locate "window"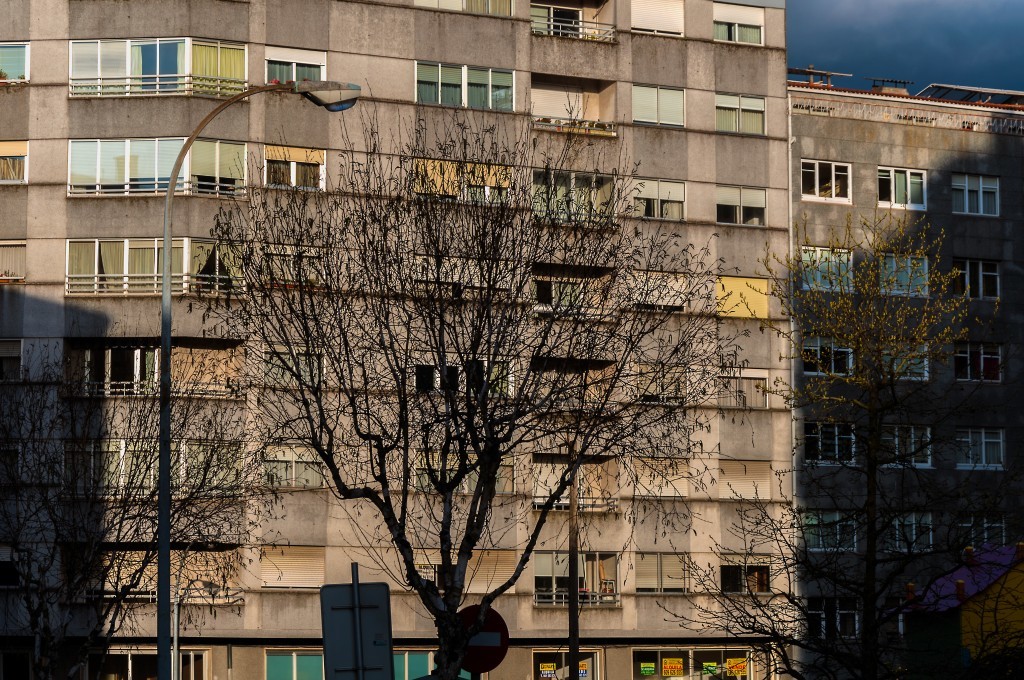
region(627, 645, 689, 679)
